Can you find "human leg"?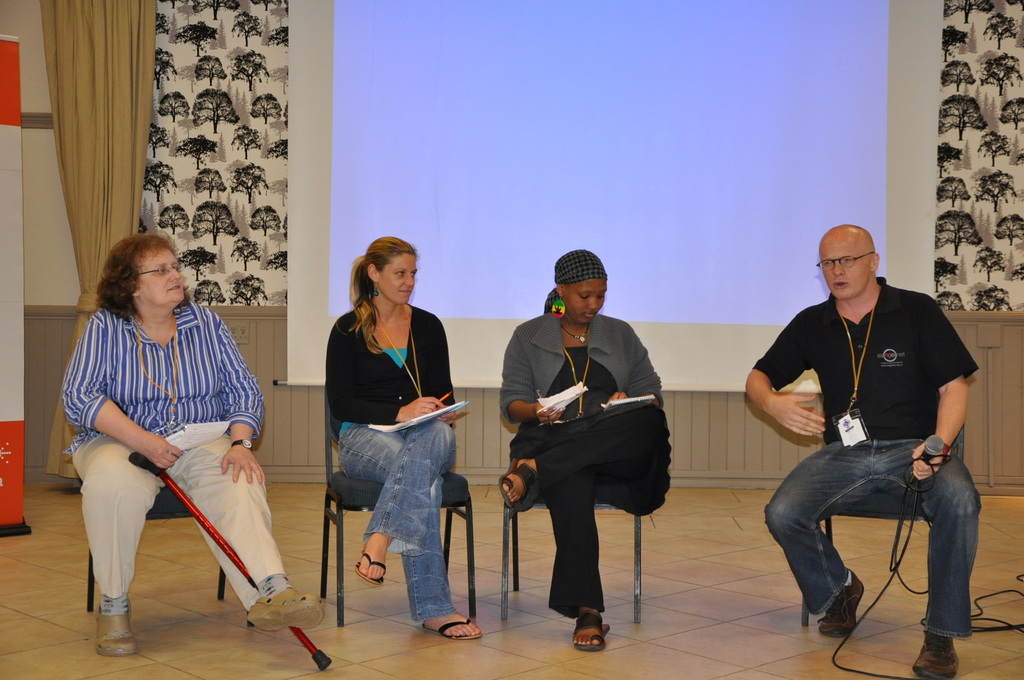
Yes, bounding box: pyautogui.locateOnScreen(334, 419, 486, 642).
